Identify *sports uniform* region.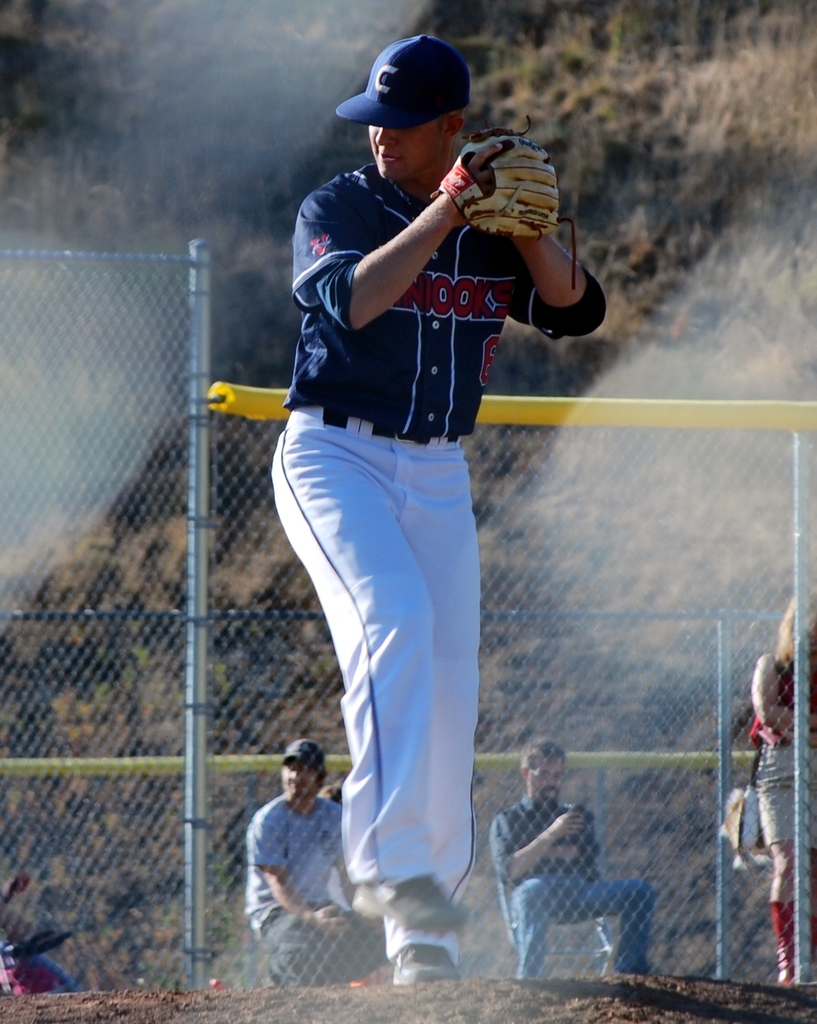
Region: crop(237, 778, 423, 982).
